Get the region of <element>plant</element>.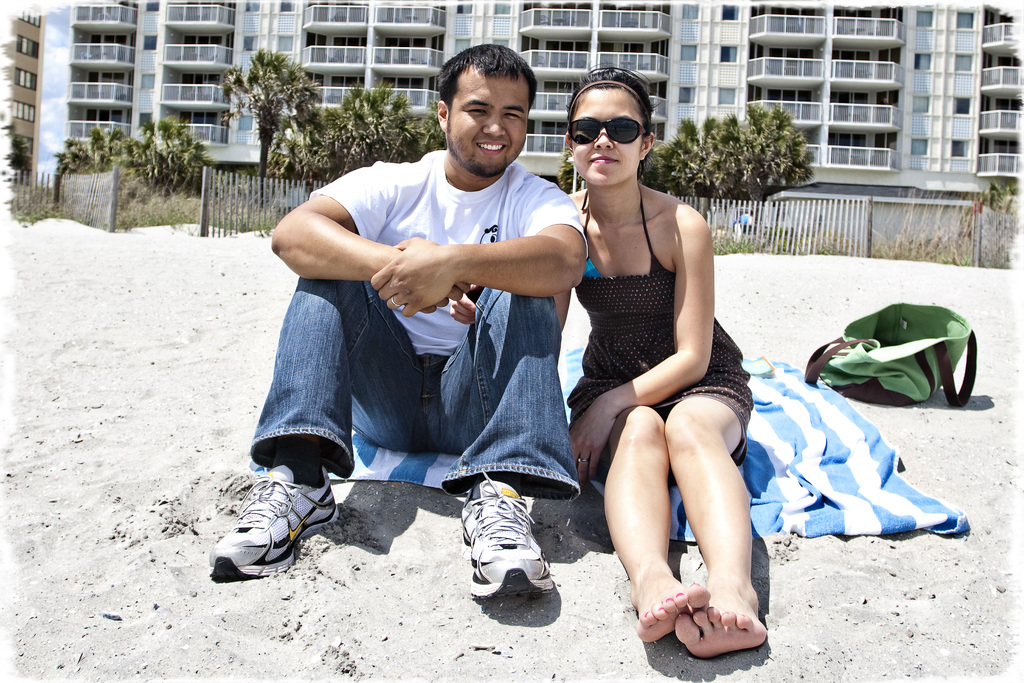
select_region(980, 174, 1023, 217).
